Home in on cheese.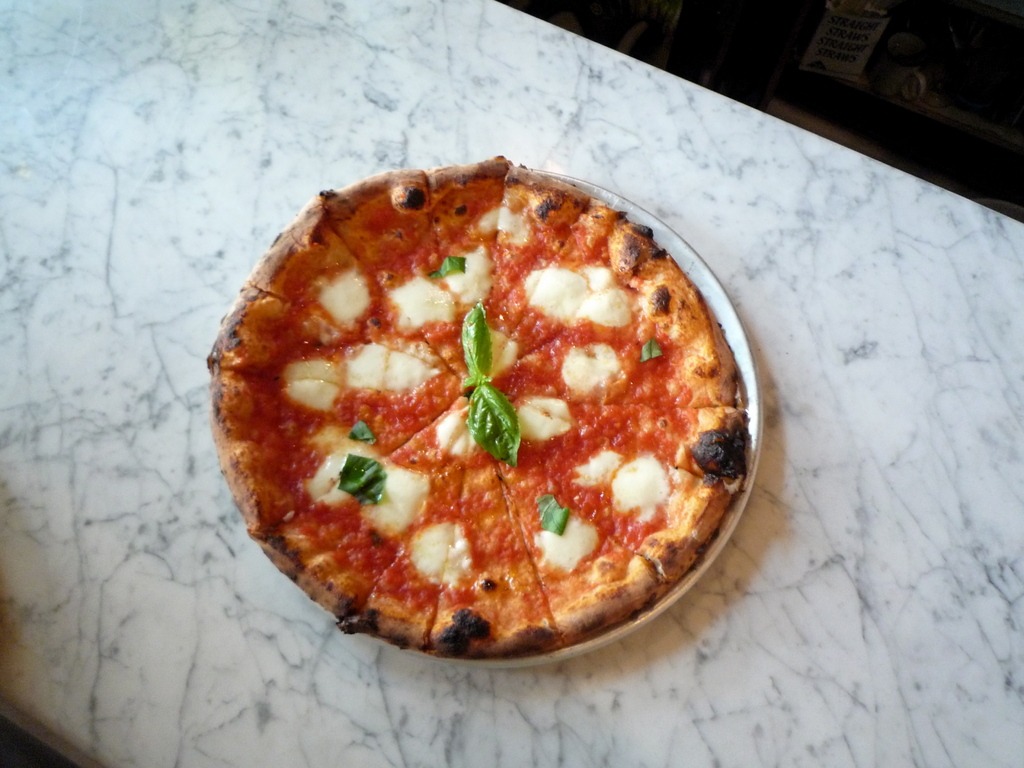
Homed in at [288,352,343,417].
